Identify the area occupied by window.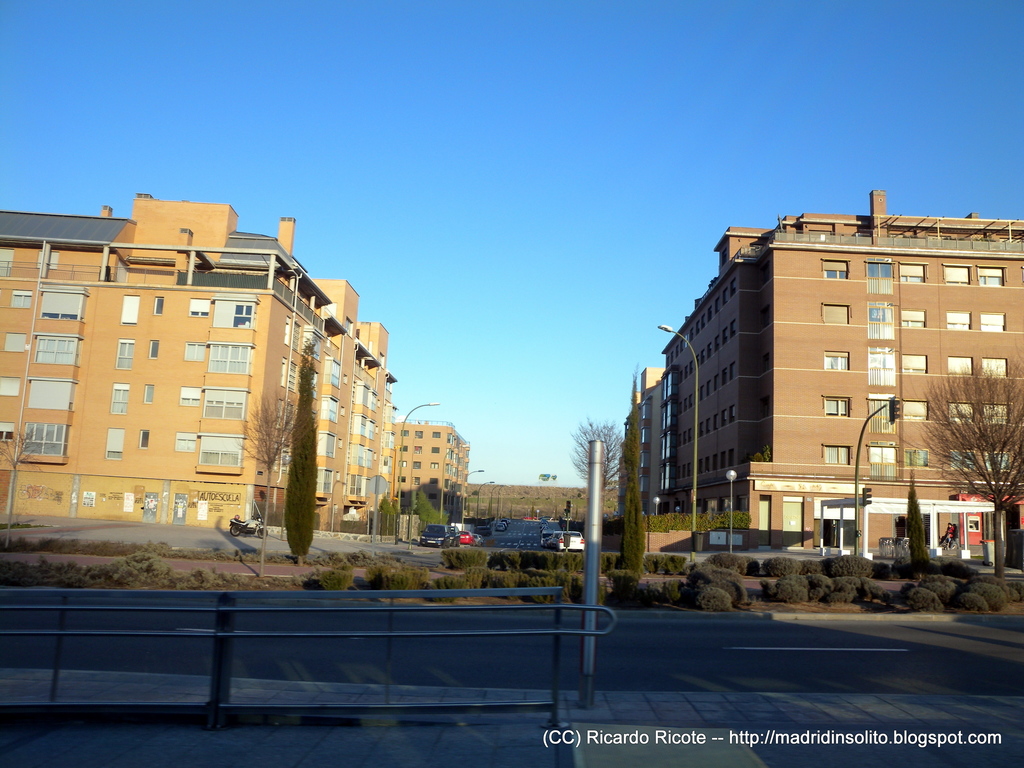
Area: bbox(819, 394, 850, 418).
